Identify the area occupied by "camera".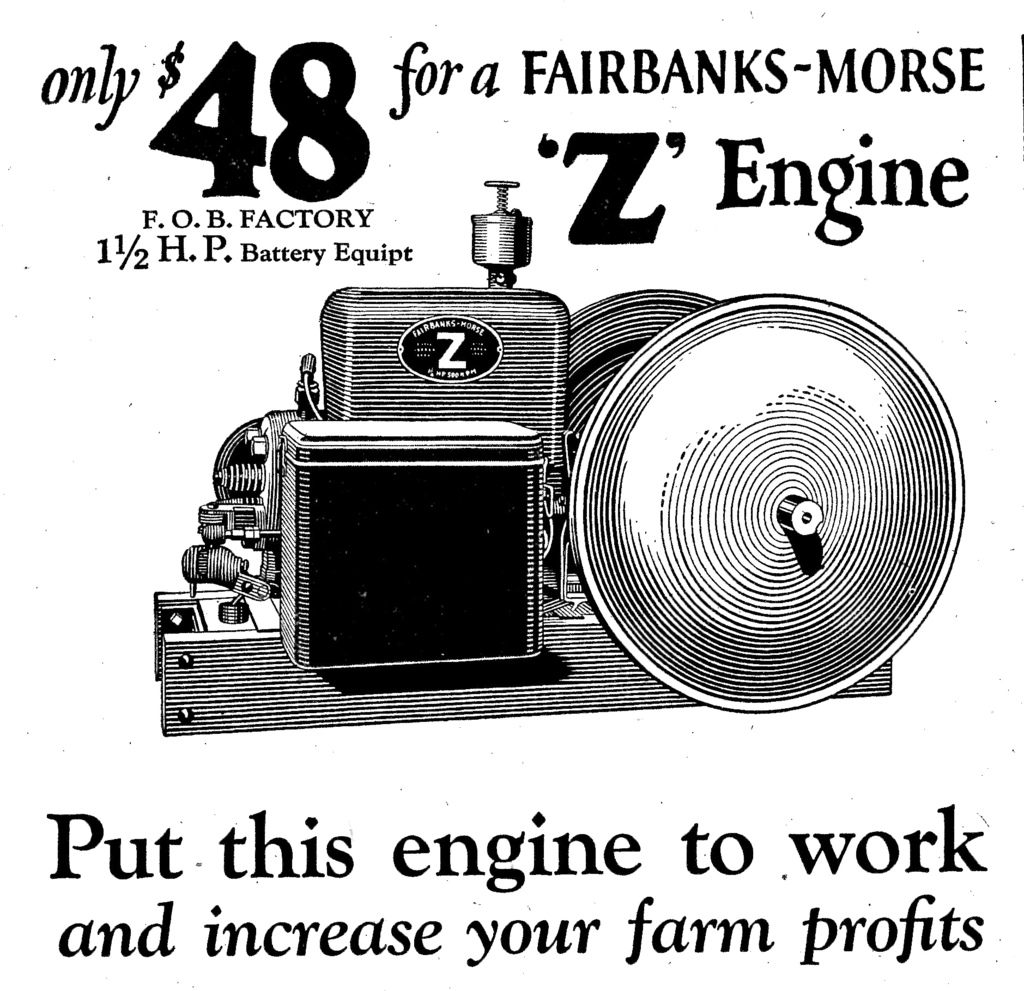
Area: x1=158, y1=181, x2=973, y2=739.
